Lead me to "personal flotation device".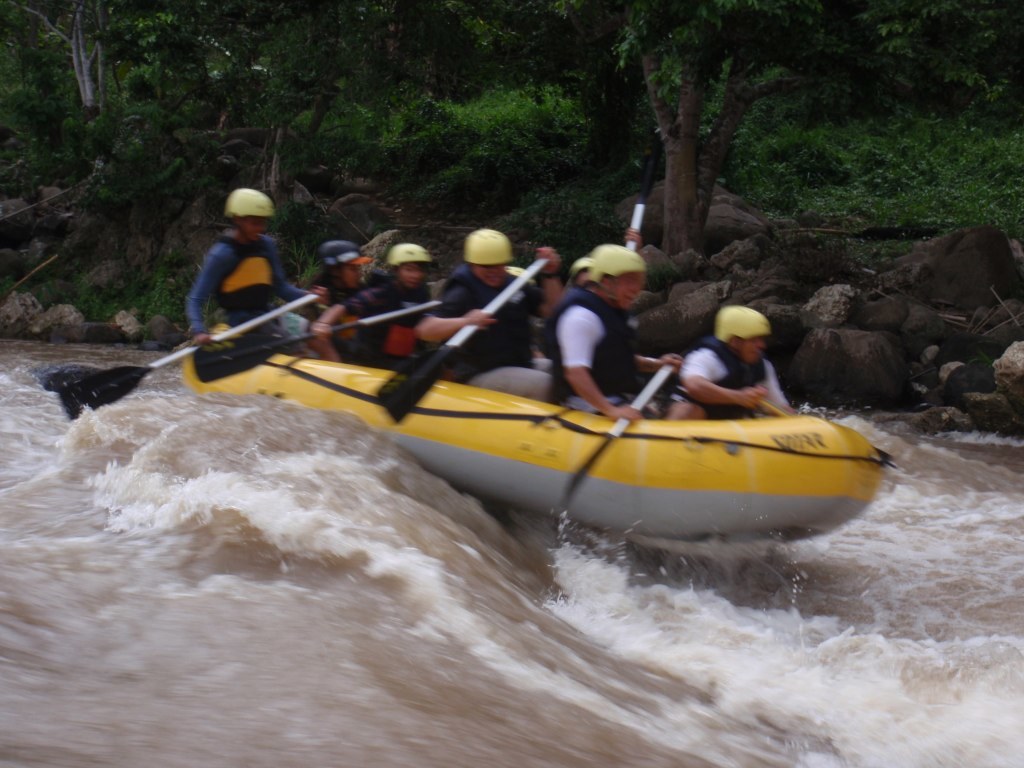
Lead to crop(318, 282, 363, 349).
